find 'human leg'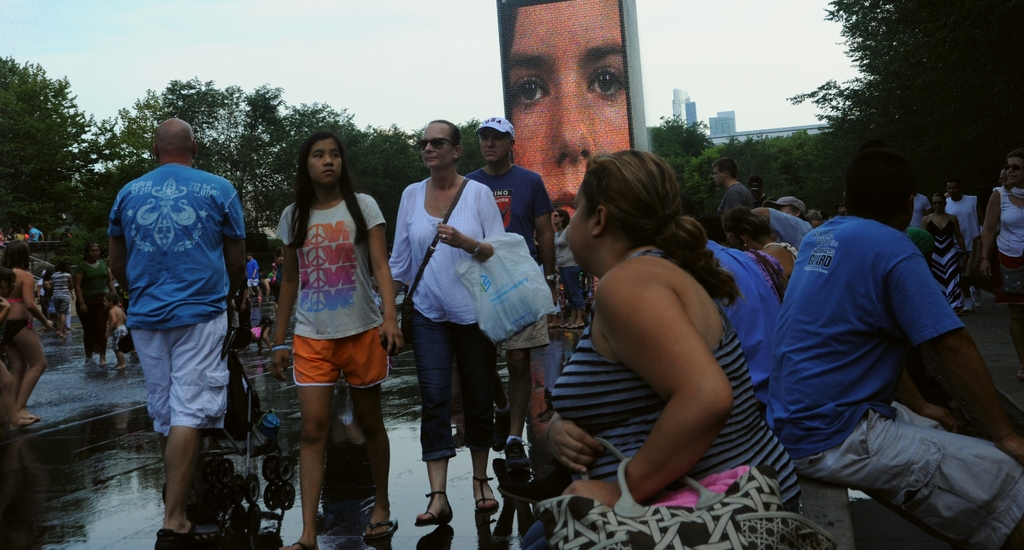
bbox=(122, 325, 177, 435)
